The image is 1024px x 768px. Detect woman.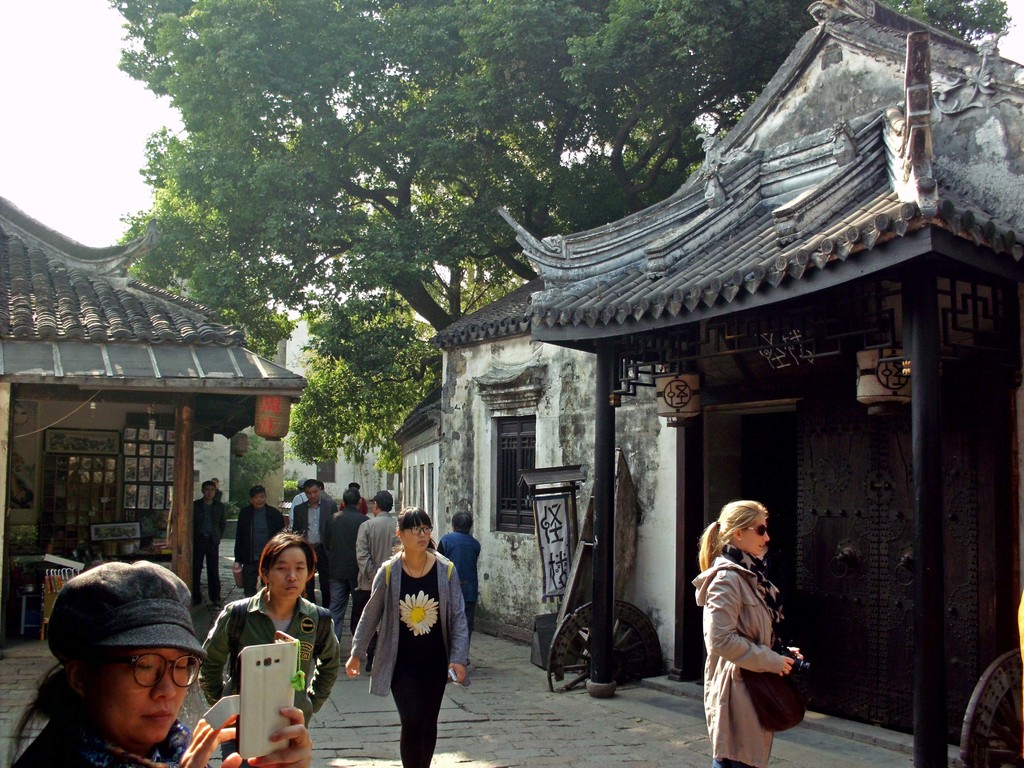
Detection: (x1=344, y1=500, x2=468, y2=767).
